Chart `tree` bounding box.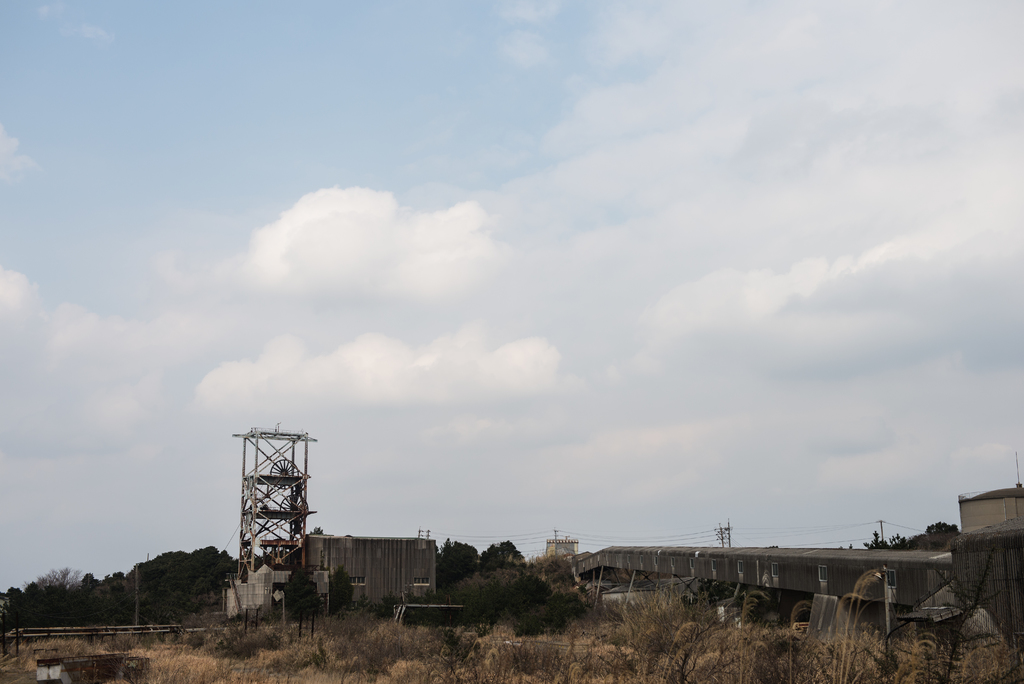
Charted: bbox=[25, 580, 49, 593].
